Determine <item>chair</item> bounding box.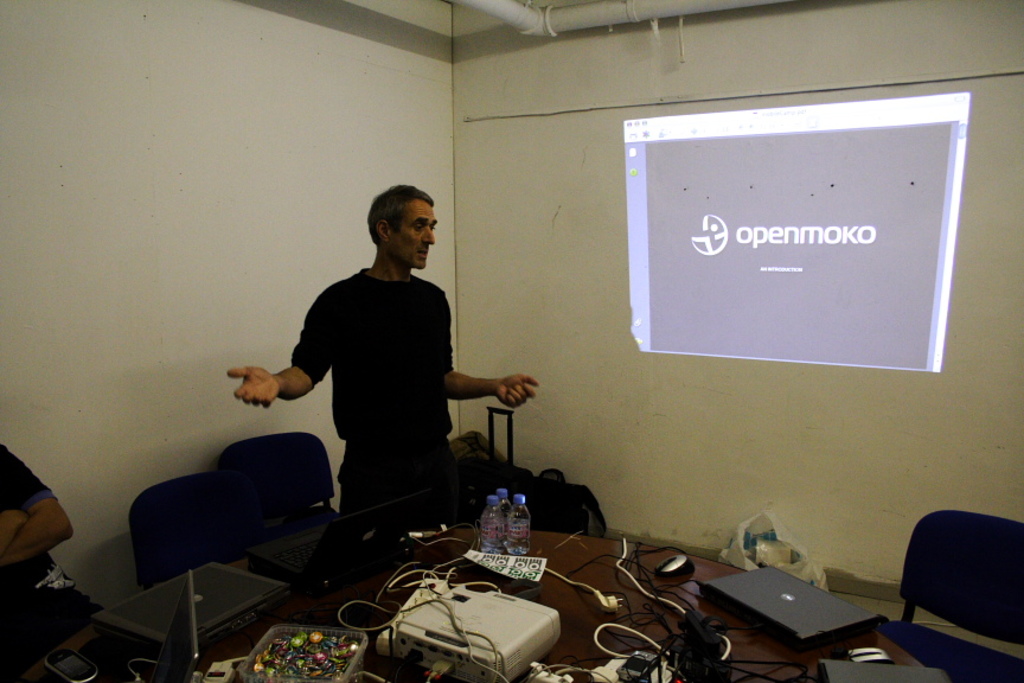
Determined: crop(894, 509, 1023, 676).
